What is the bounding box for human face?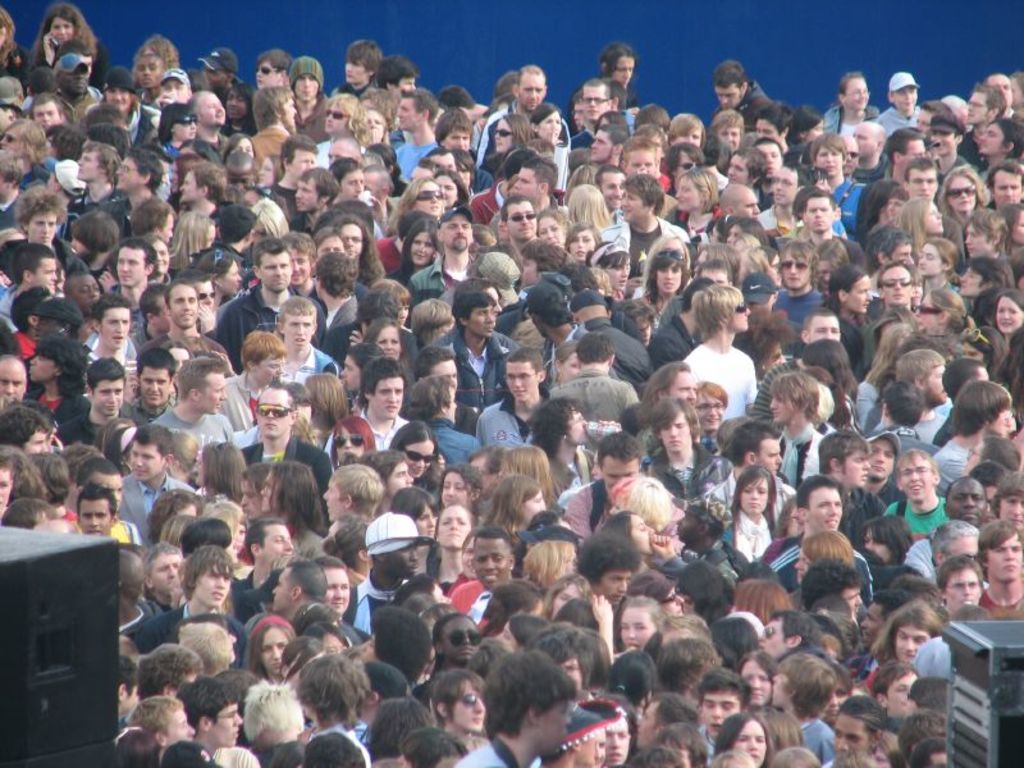
bbox=[506, 361, 535, 397].
